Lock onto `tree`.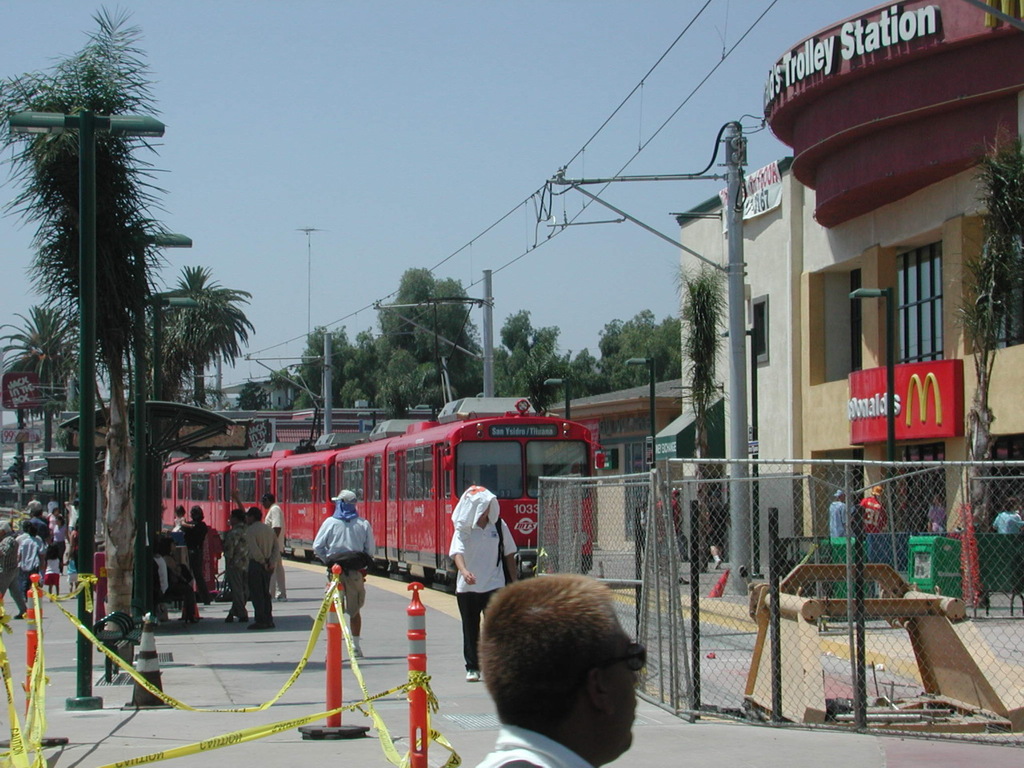
Locked: box=[5, 15, 230, 579].
